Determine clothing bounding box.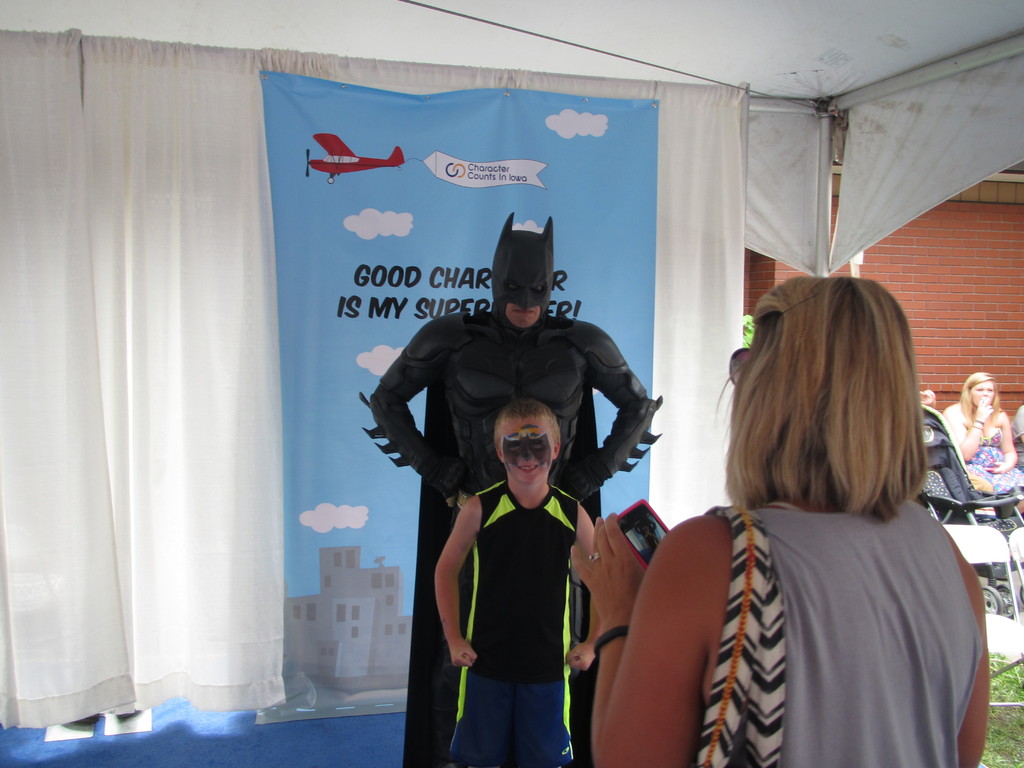
Determined: BBox(354, 306, 662, 767).
